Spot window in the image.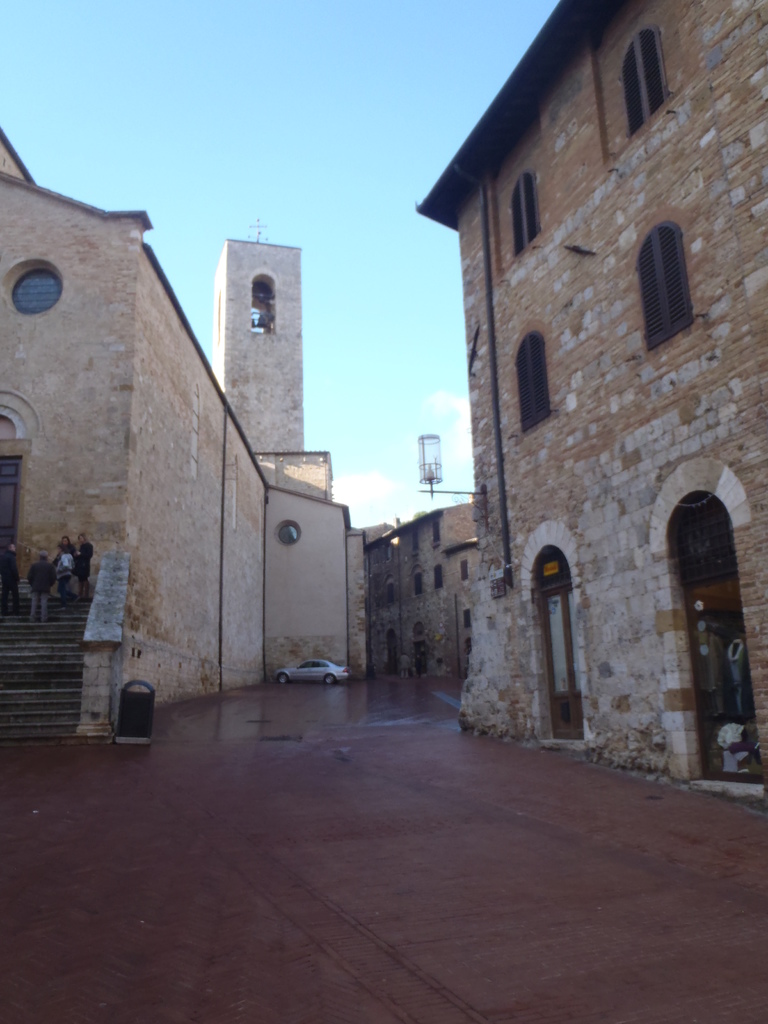
window found at bbox=[639, 208, 704, 341].
